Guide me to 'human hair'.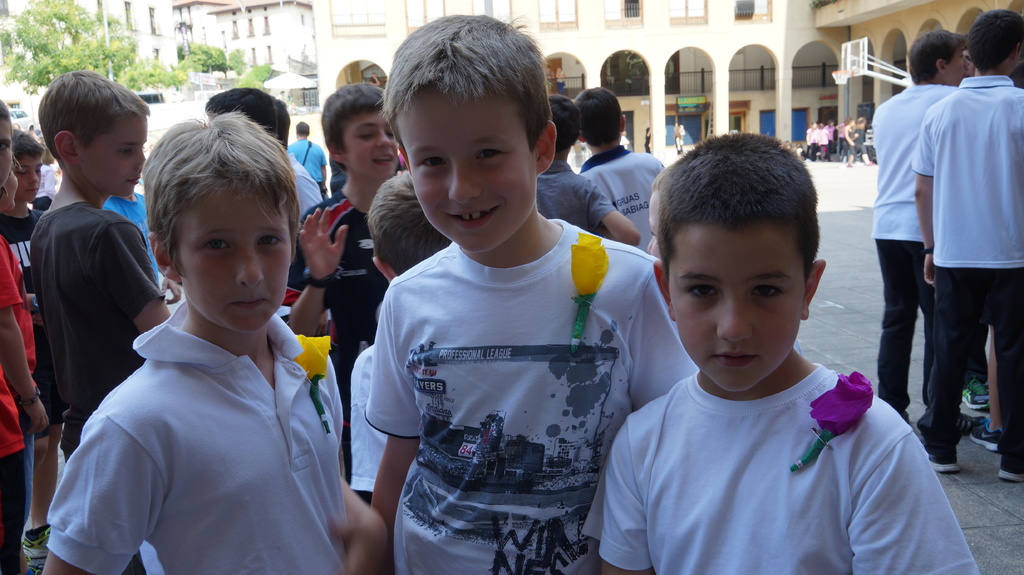
Guidance: {"x1": 909, "y1": 29, "x2": 959, "y2": 81}.
